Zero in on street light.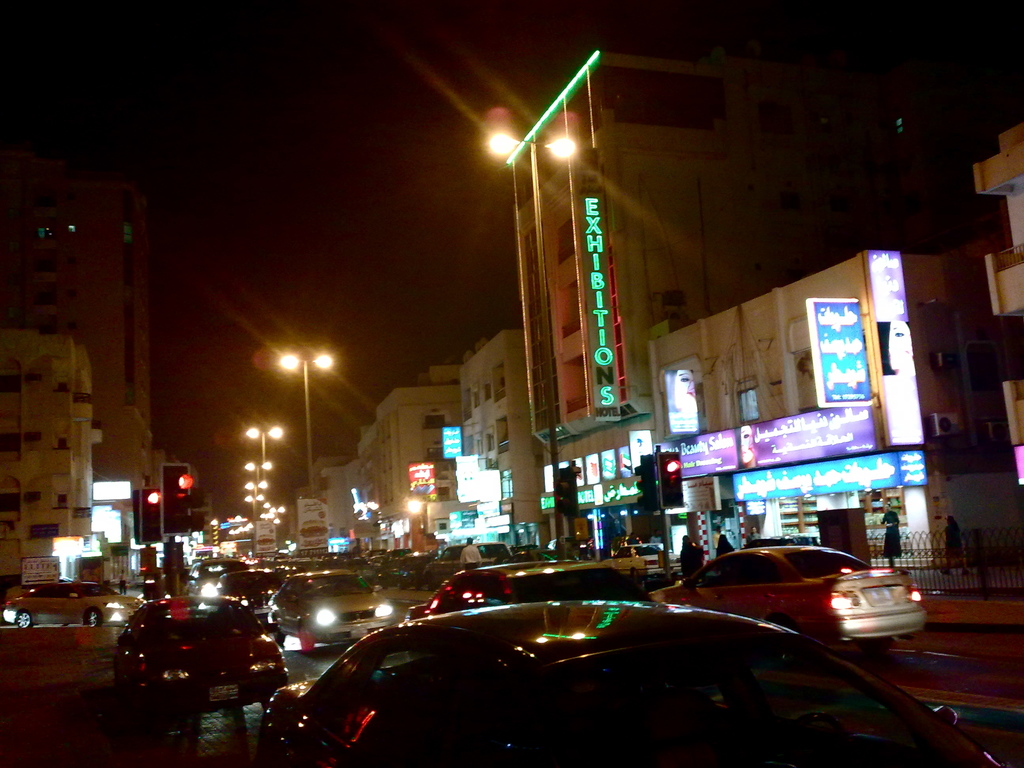
Zeroed in: select_region(486, 131, 583, 557).
